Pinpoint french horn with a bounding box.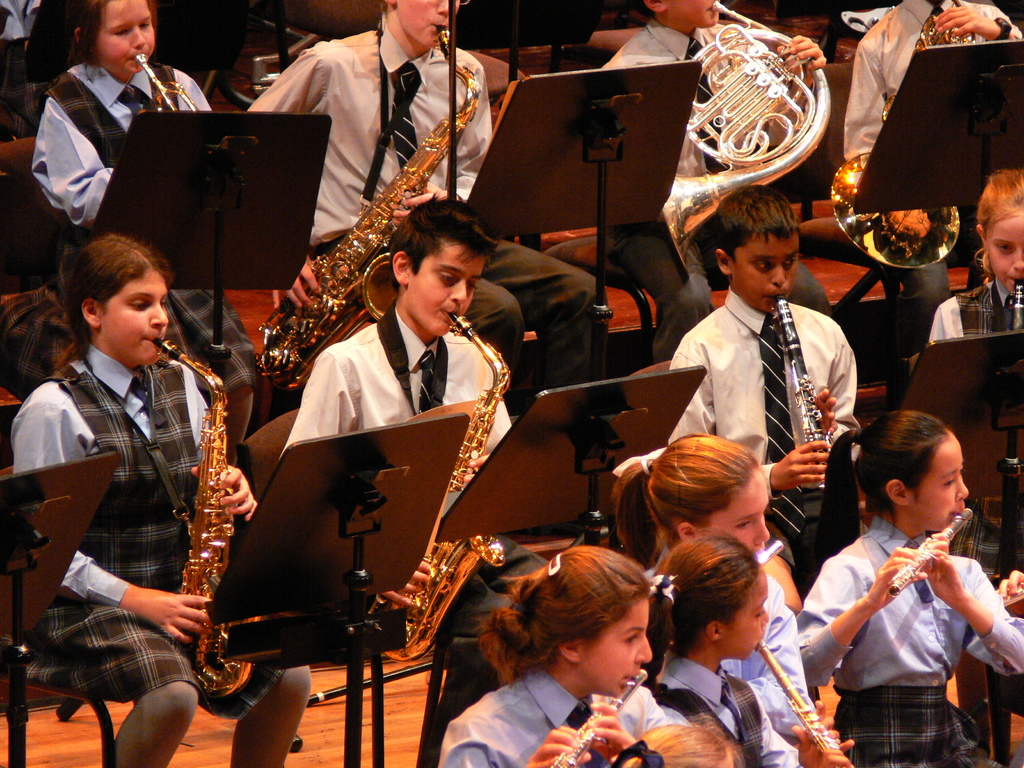
select_region(378, 303, 516, 678).
